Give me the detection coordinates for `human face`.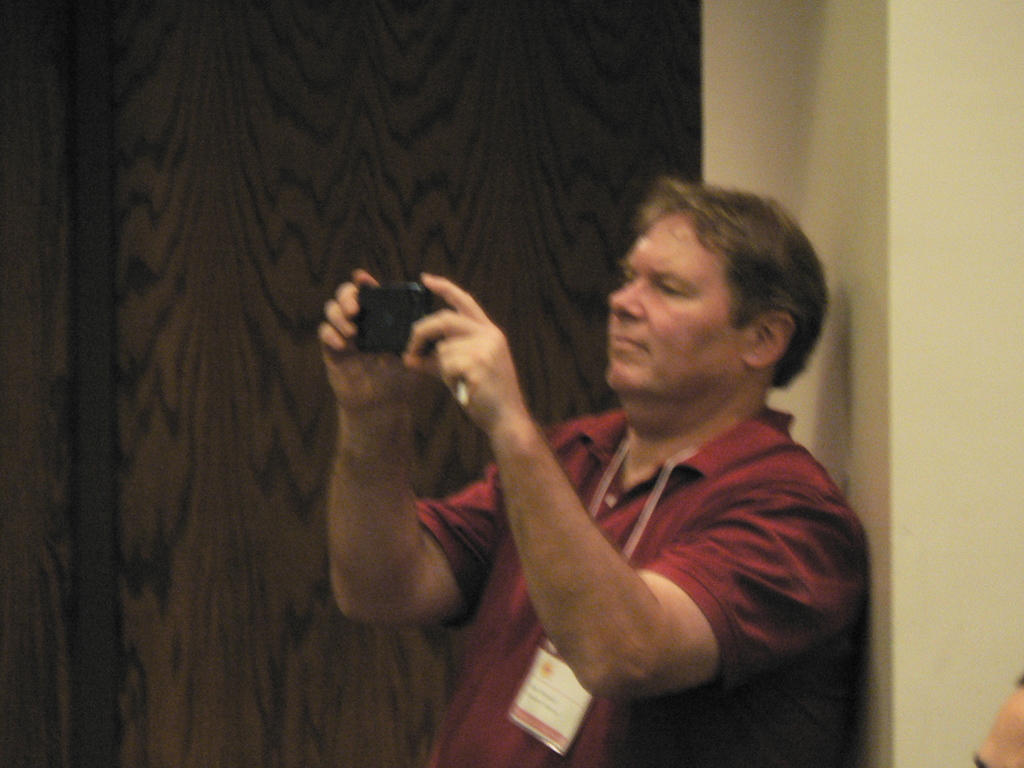
bbox=(599, 204, 734, 388).
